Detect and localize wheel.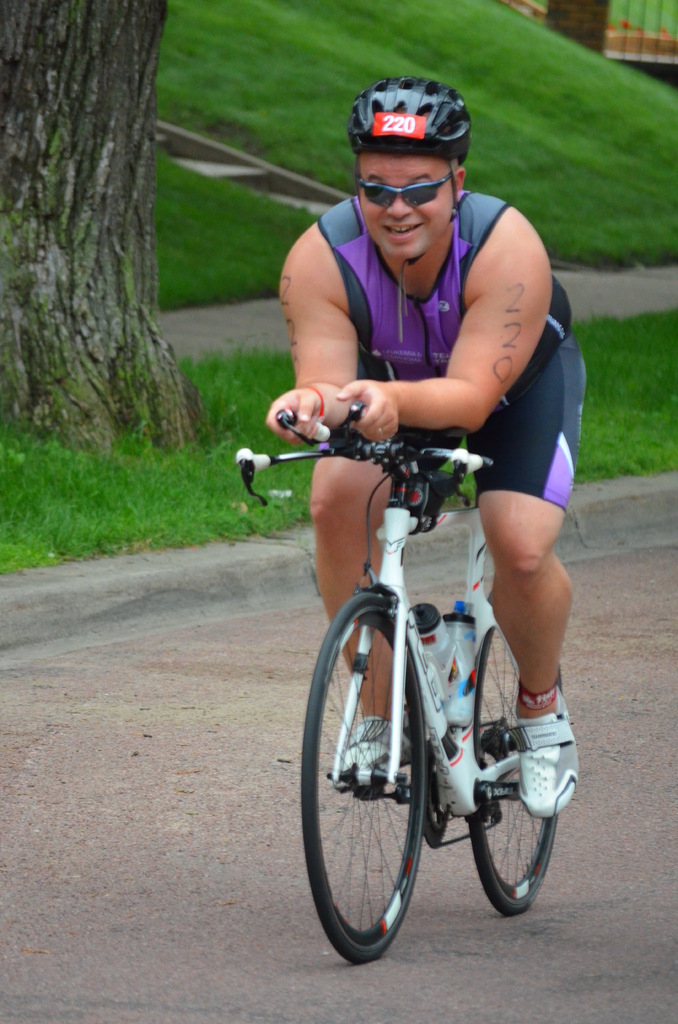
Localized at region(321, 595, 446, 951).
